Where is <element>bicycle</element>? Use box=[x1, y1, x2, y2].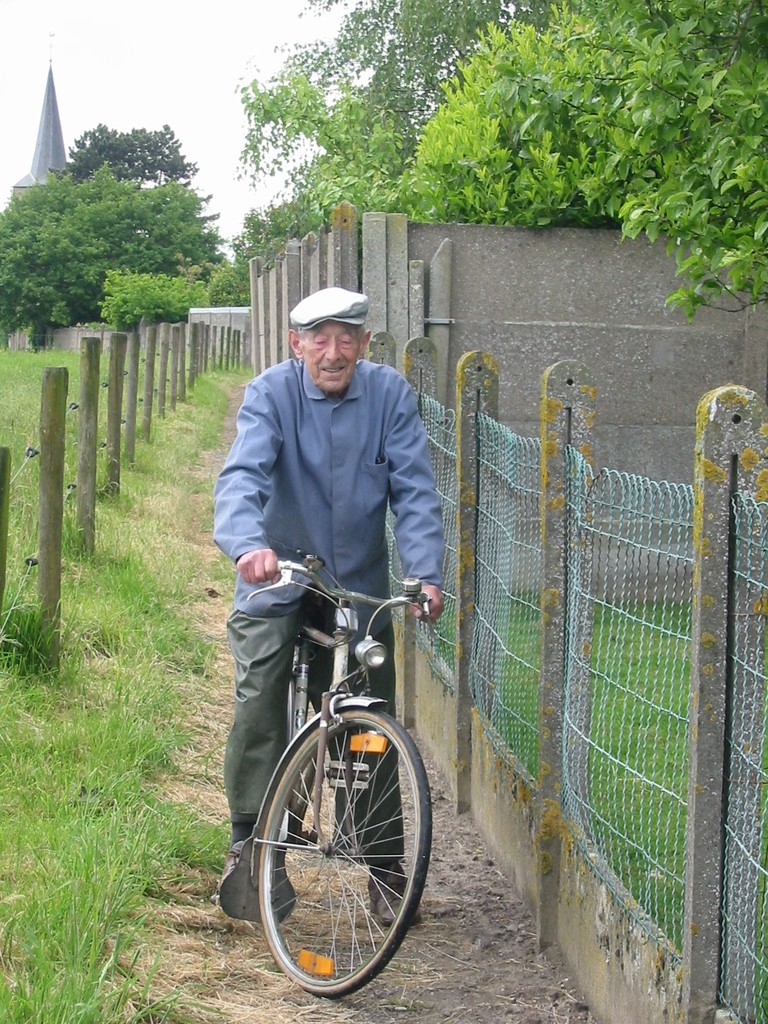
box=[214, 524, 452, 999].
